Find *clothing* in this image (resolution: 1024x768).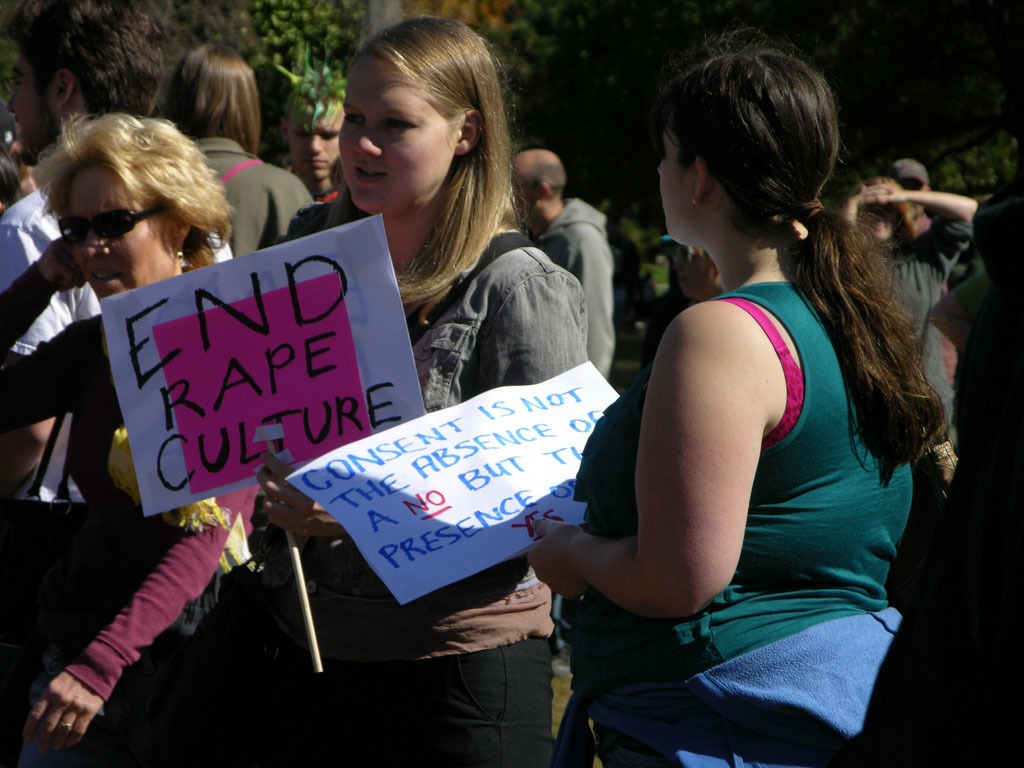
<bbox>584, 211, 916, 696</bbox>.
